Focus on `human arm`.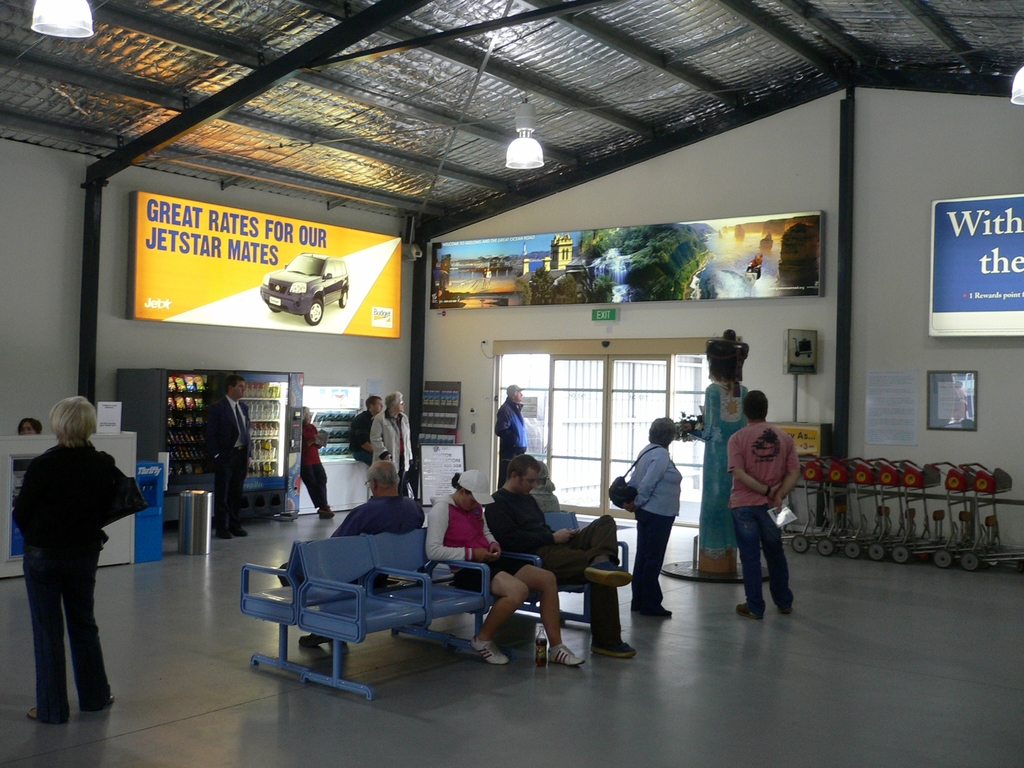
Focused at box=[727, 435, 781, 499].
